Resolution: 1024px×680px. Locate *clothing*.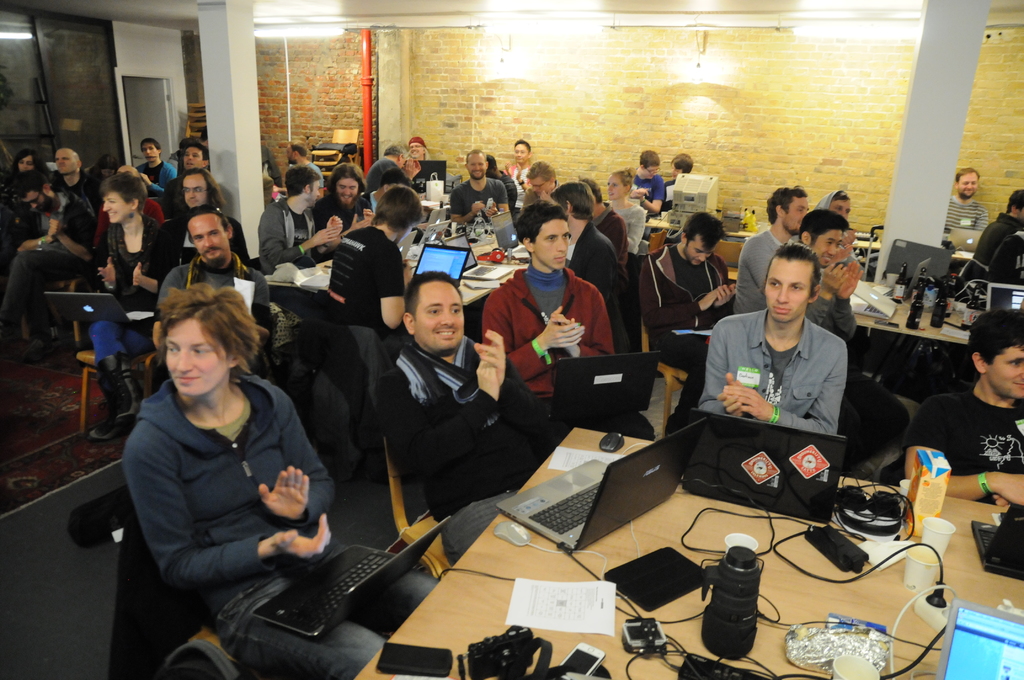
(44,175,100,214).
